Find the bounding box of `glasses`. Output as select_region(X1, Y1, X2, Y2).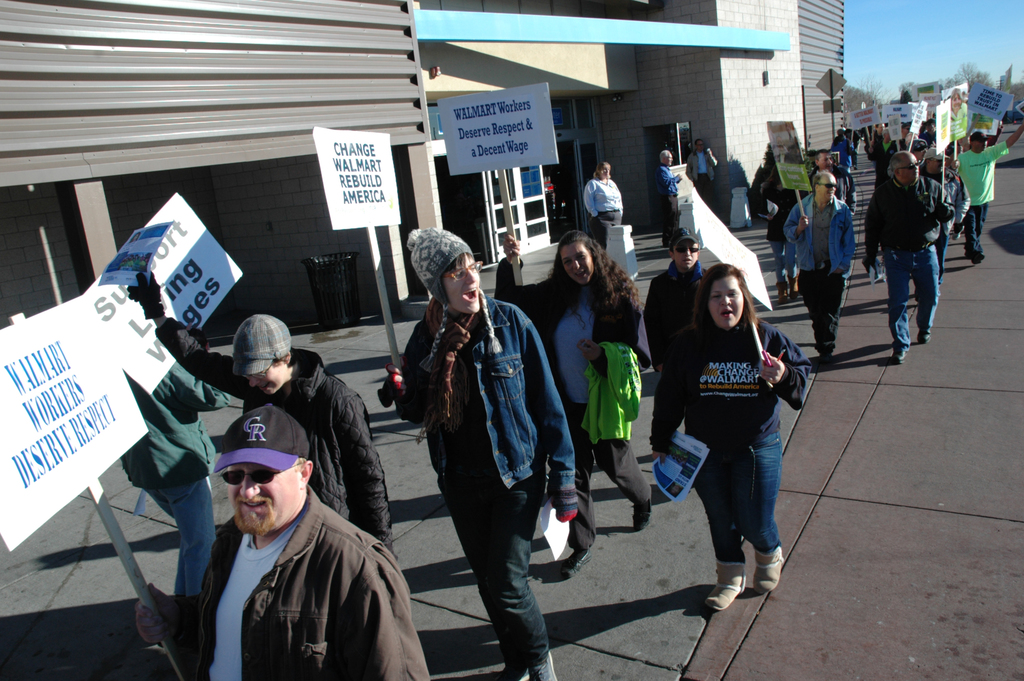
select_region(804, 177, 838, 195).
